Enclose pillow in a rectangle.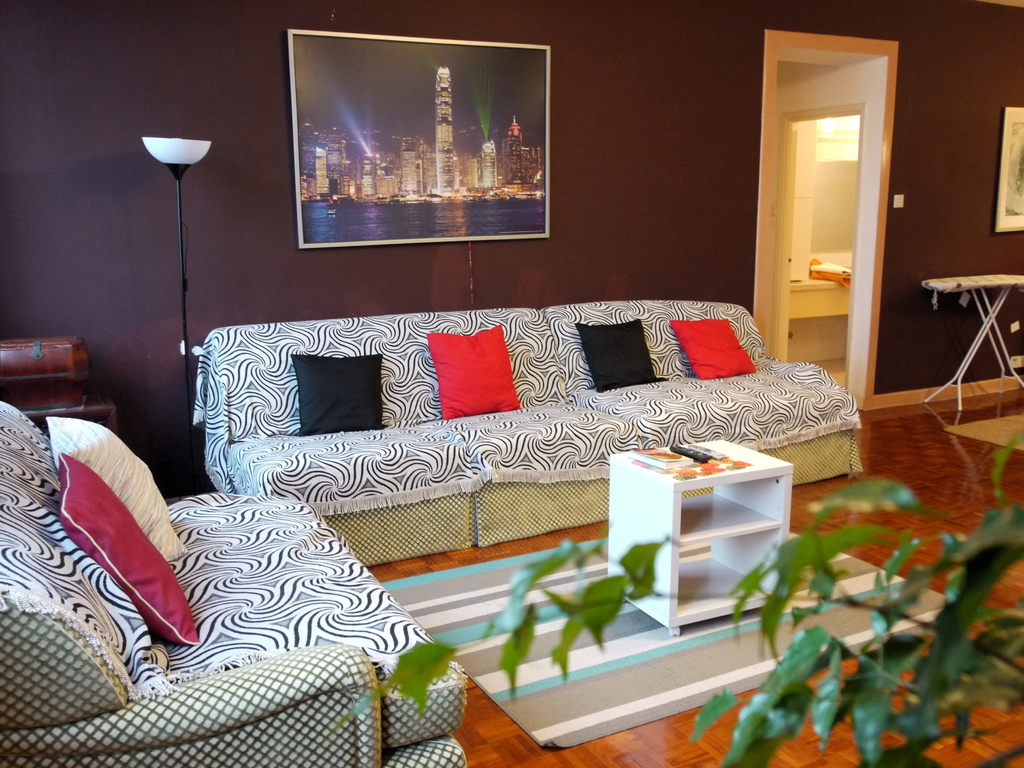
l=55, t=450, r=200, b=647.
